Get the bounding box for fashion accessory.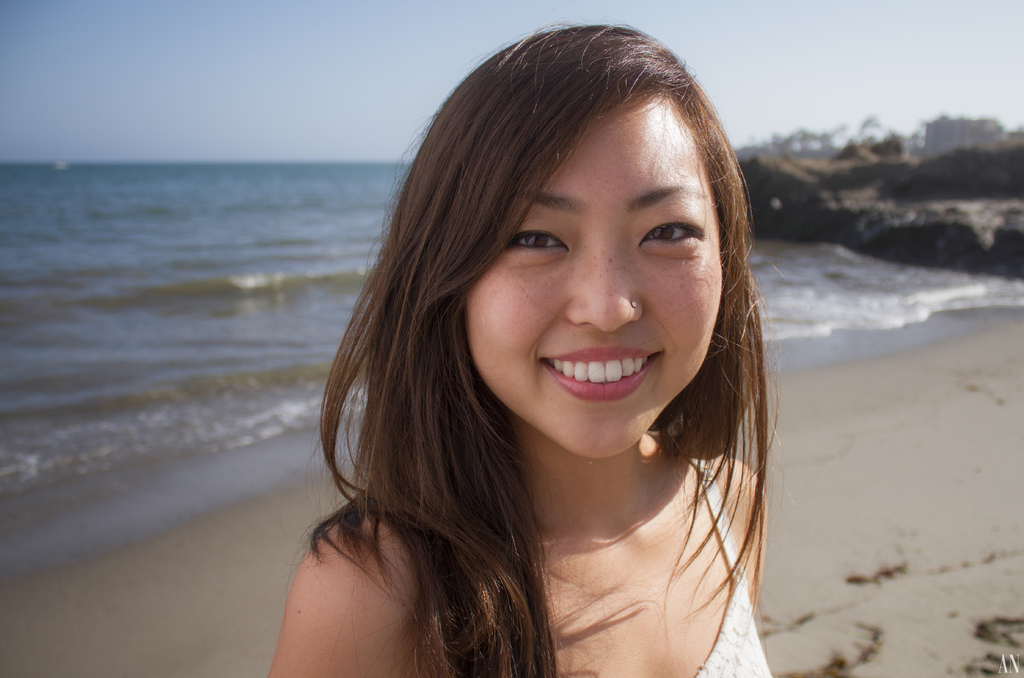
BBox(661, 403, 692, 438).
